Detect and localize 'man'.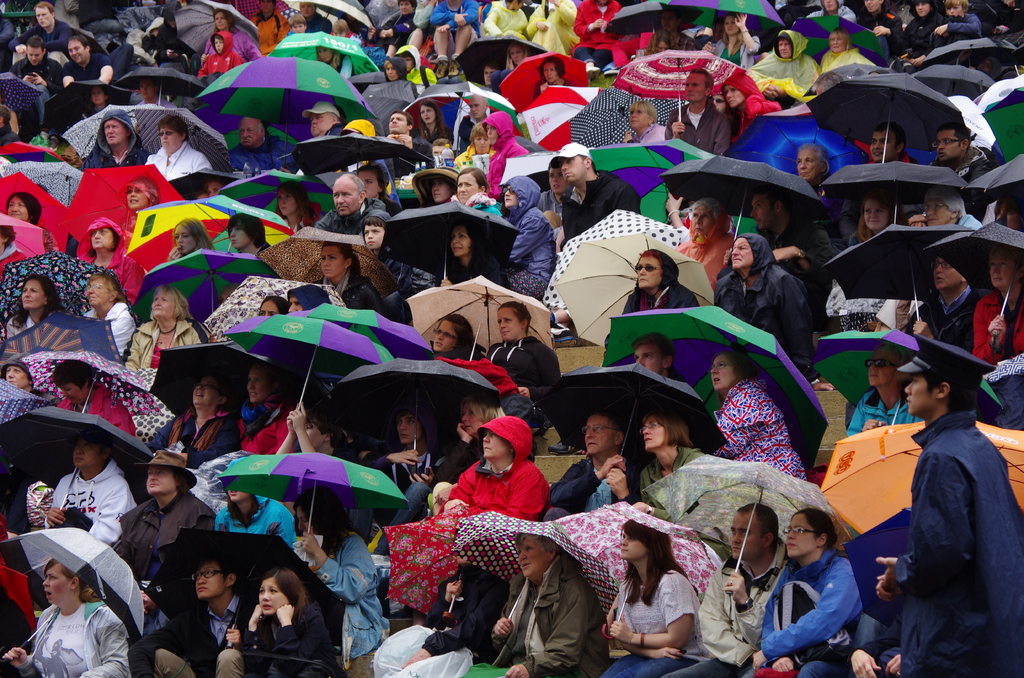
Localized at [662,63,728,157].
